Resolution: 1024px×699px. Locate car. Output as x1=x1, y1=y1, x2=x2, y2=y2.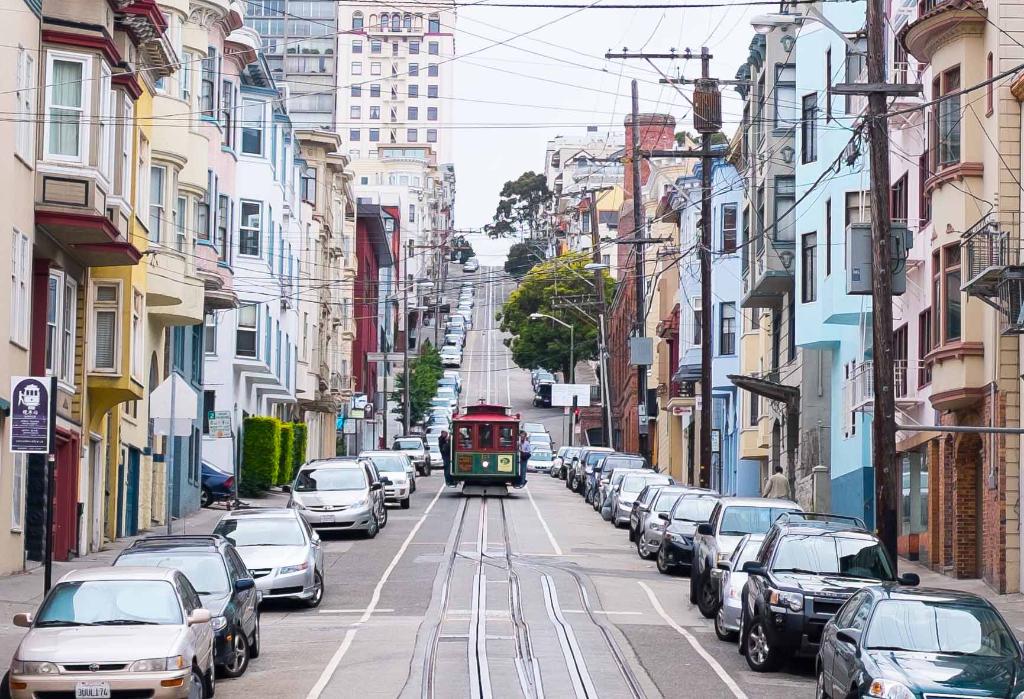
x1=0, y1=572, x2=213, y2=698.
